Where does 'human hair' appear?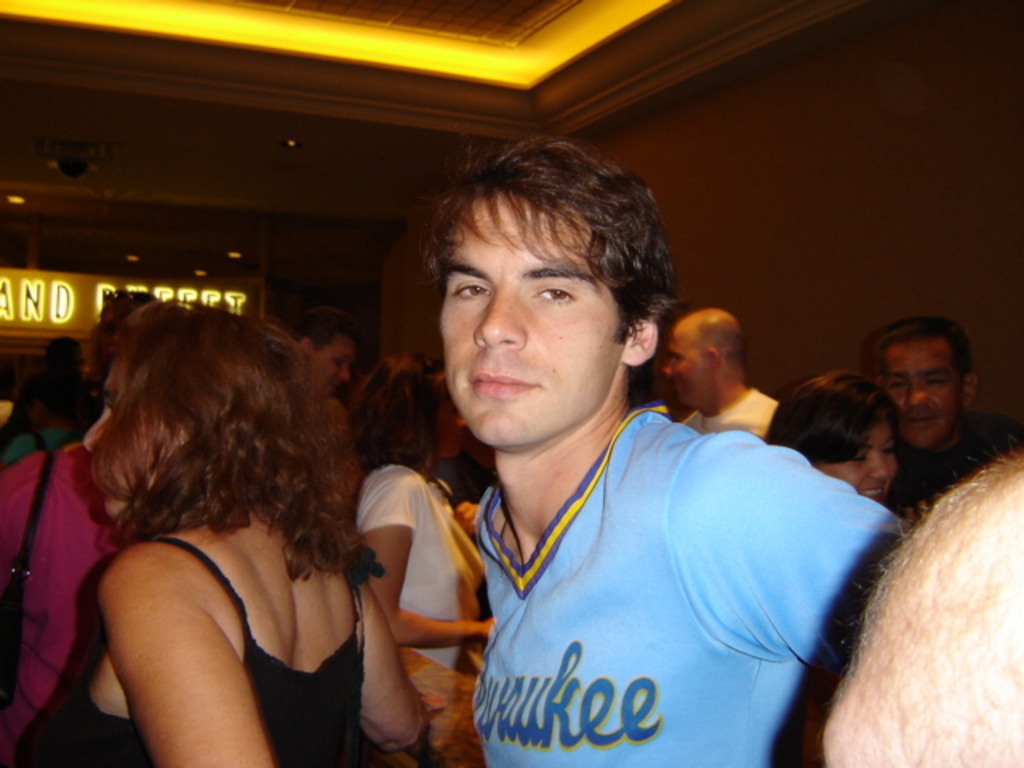
Appears at bbox=(699, 310, 746, 368).
